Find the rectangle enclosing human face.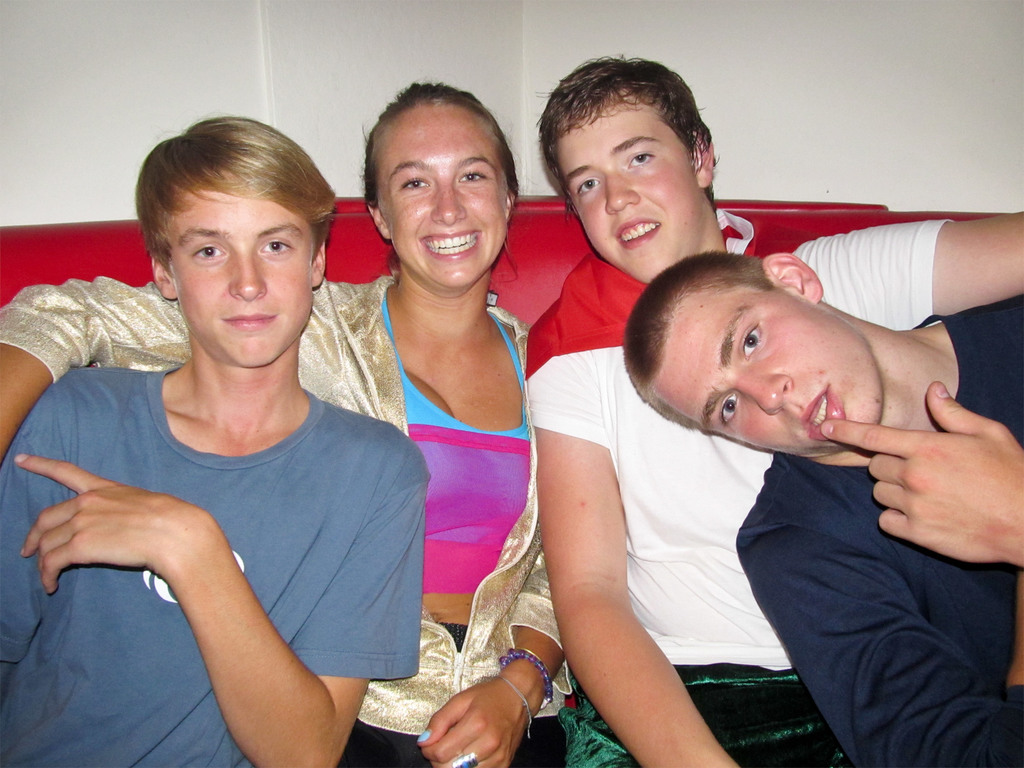
[left=636, top=274, right=885, bottom=452].
